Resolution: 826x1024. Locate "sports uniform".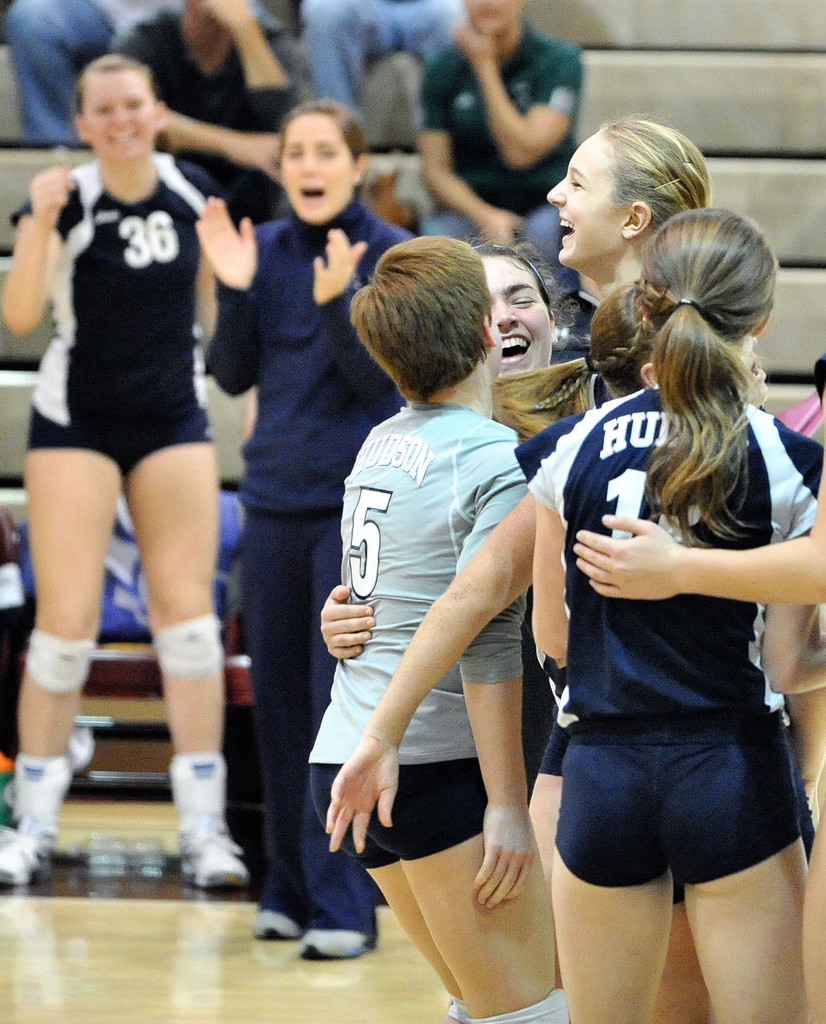
detection(519, 389, 823, 888).
